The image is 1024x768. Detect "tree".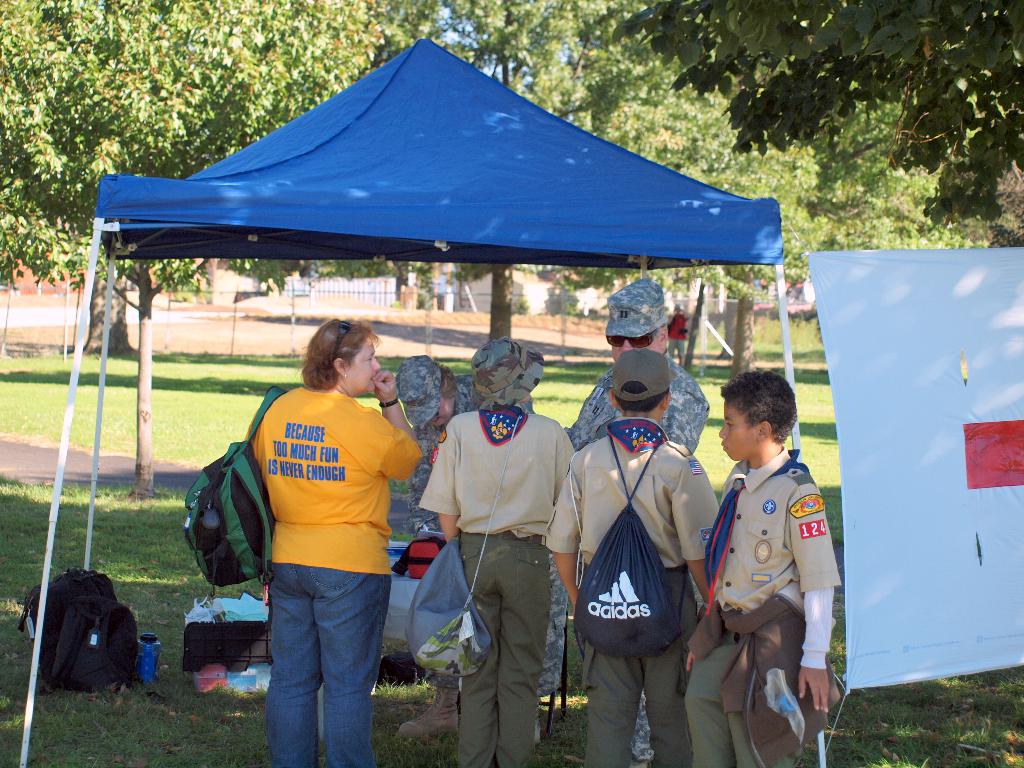
Detection: <bbox>567, 0, 1023, 242</bbox>.
